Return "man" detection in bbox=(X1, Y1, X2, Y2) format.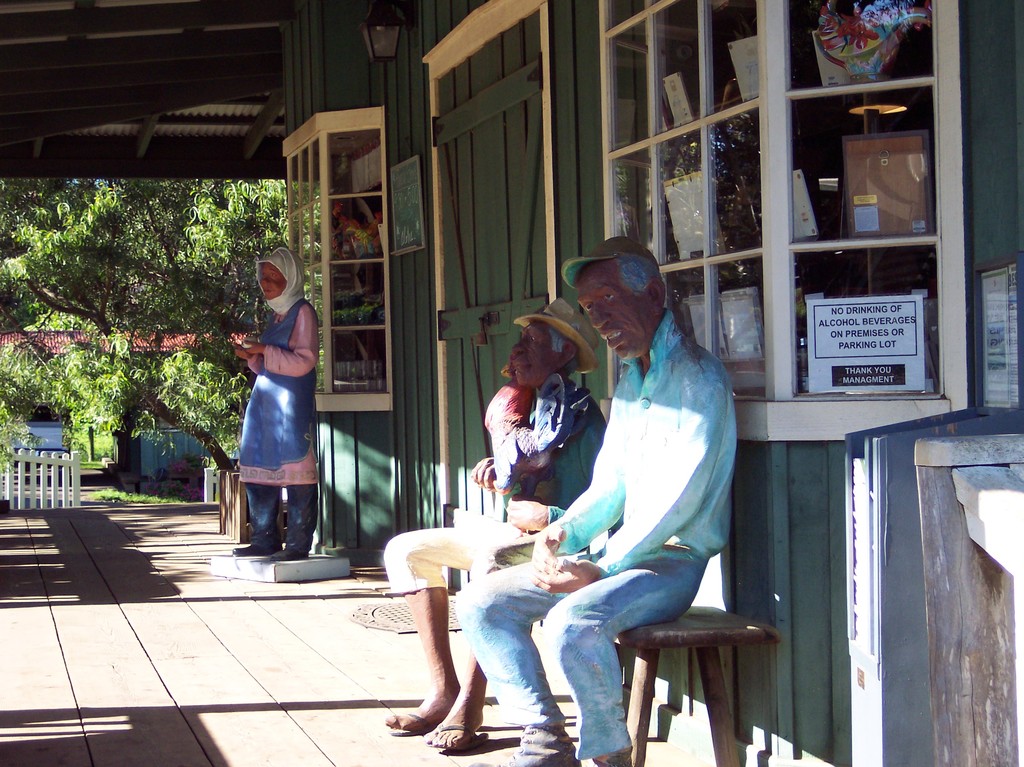
bbox=(385, 295, 607, 751).
